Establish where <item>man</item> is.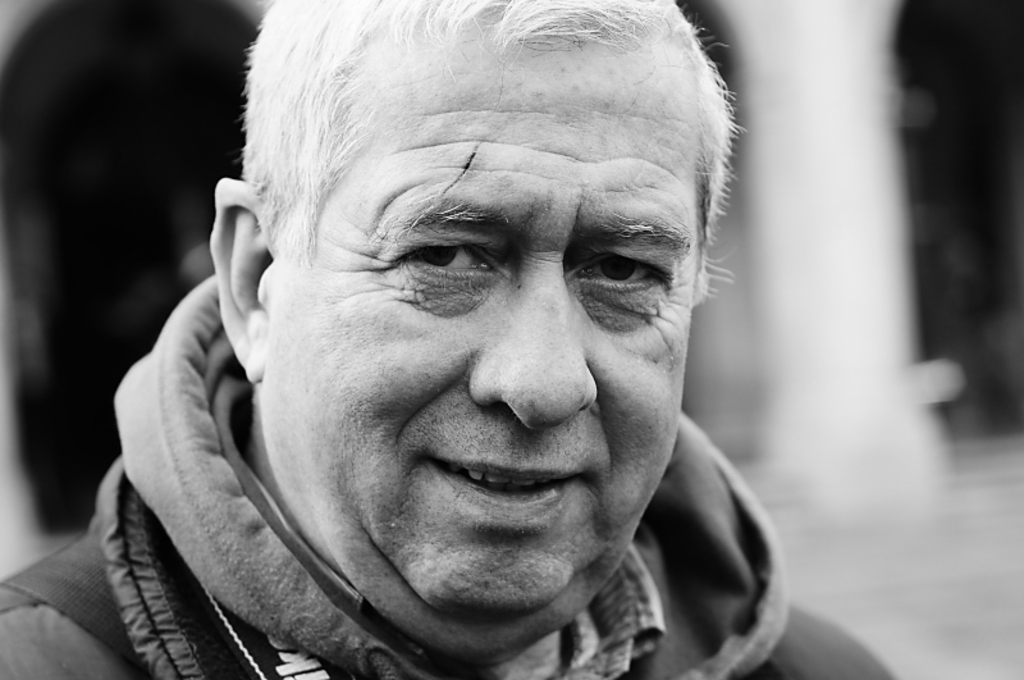
Established at (55,27,846,670).
